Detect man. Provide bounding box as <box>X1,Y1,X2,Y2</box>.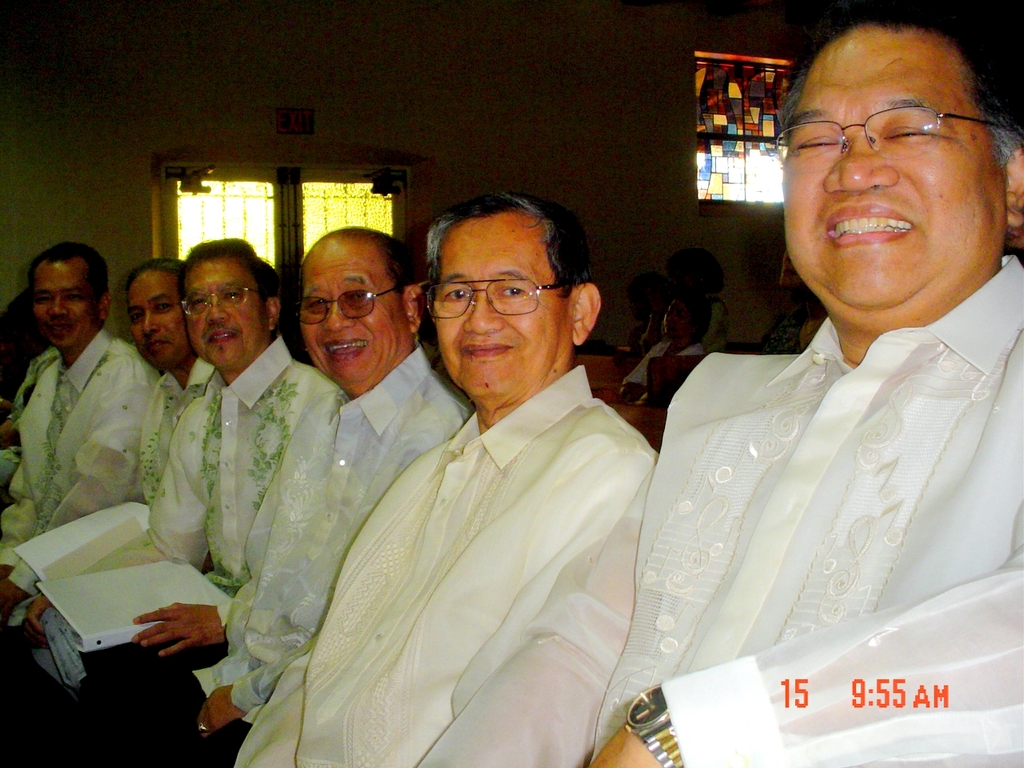
<box>599,290,711,406</box>.
